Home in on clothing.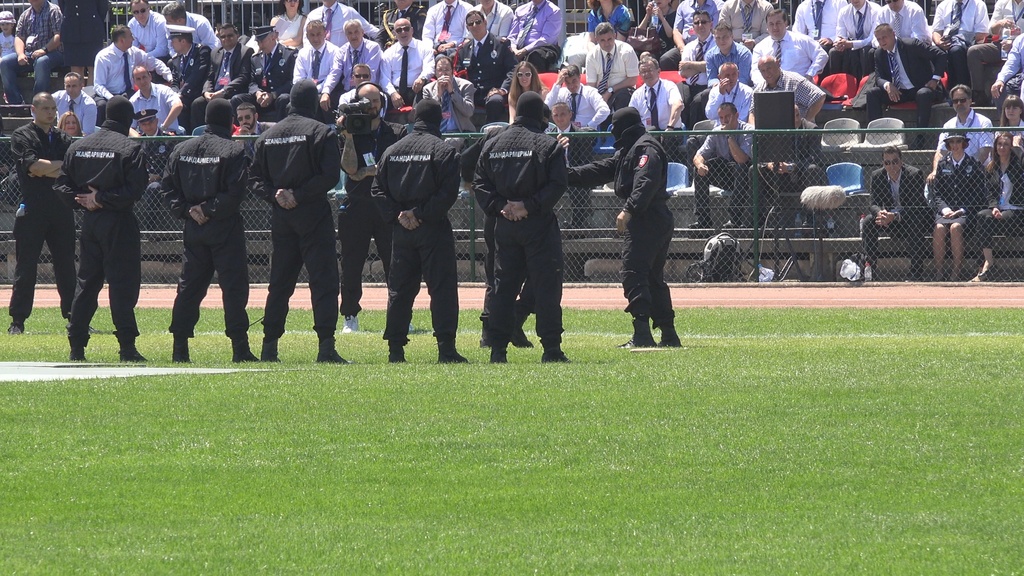
Homed in at 568/1/633/73.
